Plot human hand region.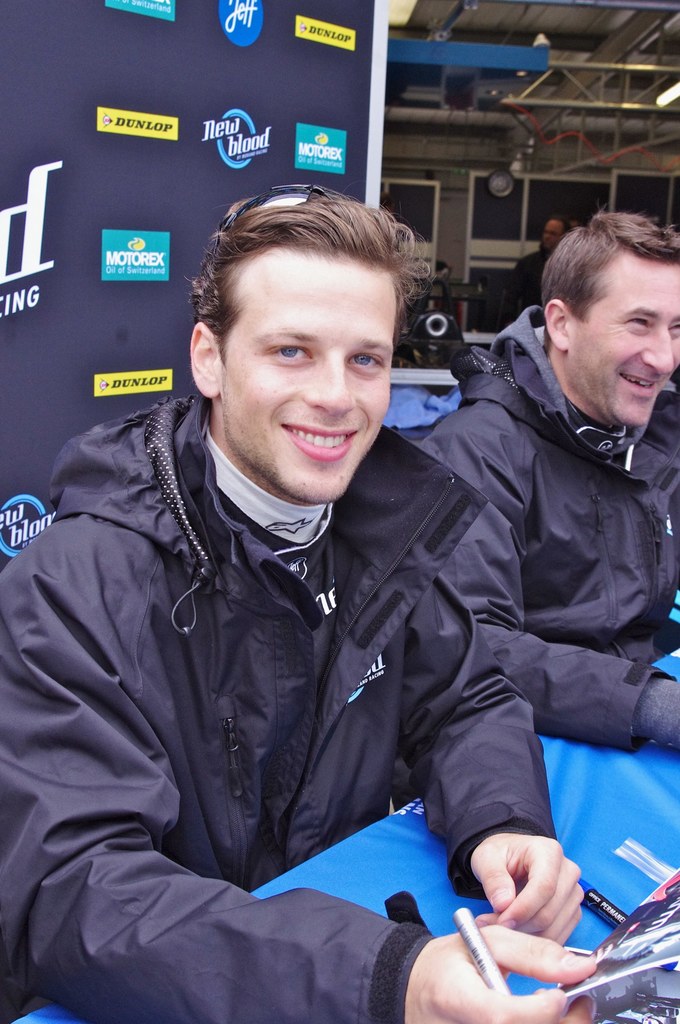
Plotted at 480,844,592,953.
